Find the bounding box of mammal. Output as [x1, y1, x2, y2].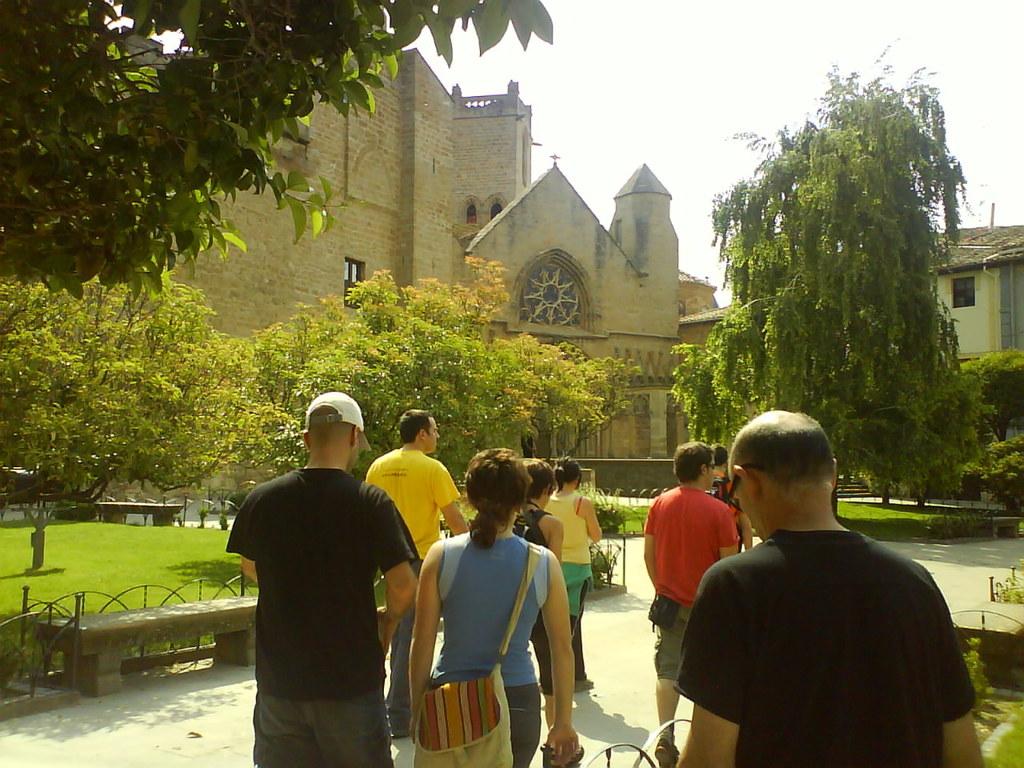
[710, 445, 752, 550].
